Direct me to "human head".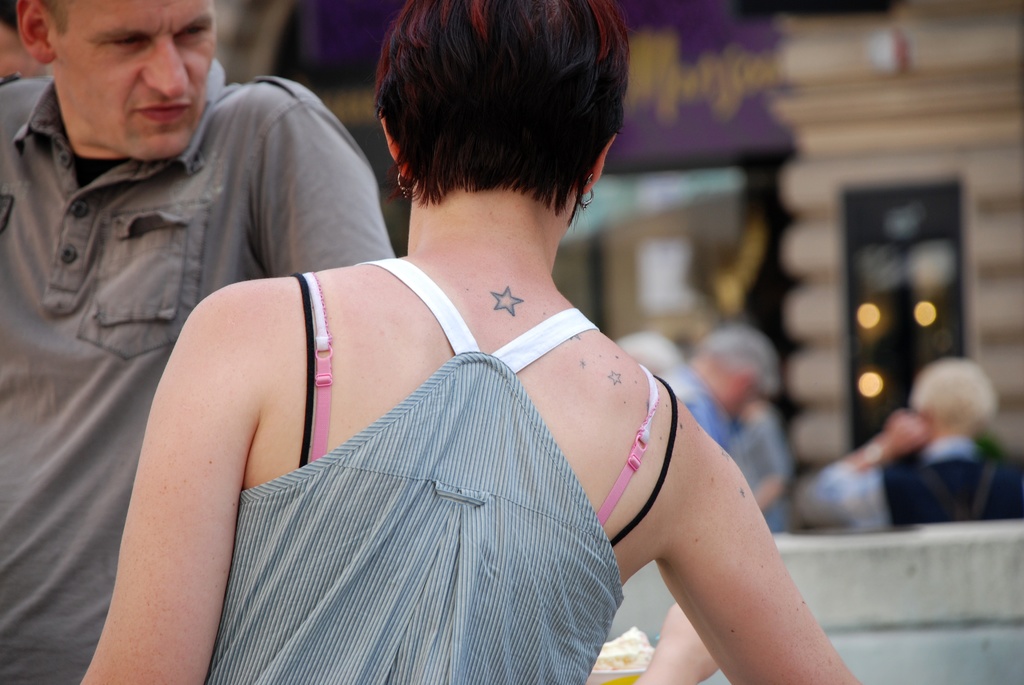
Direction: 35:8:211:141.
